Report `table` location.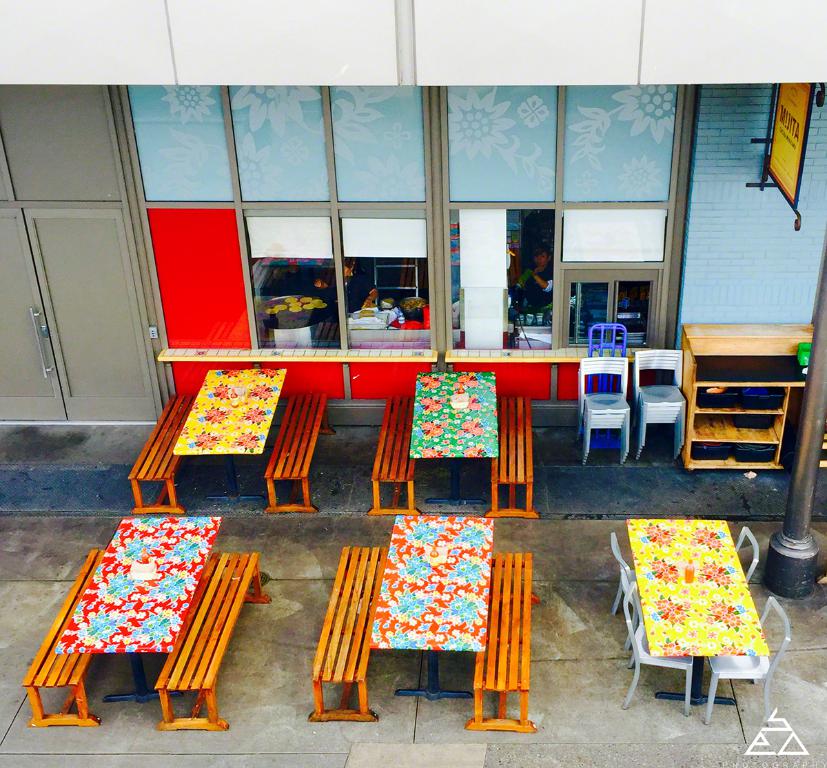
Report: 59,517,219,701.
